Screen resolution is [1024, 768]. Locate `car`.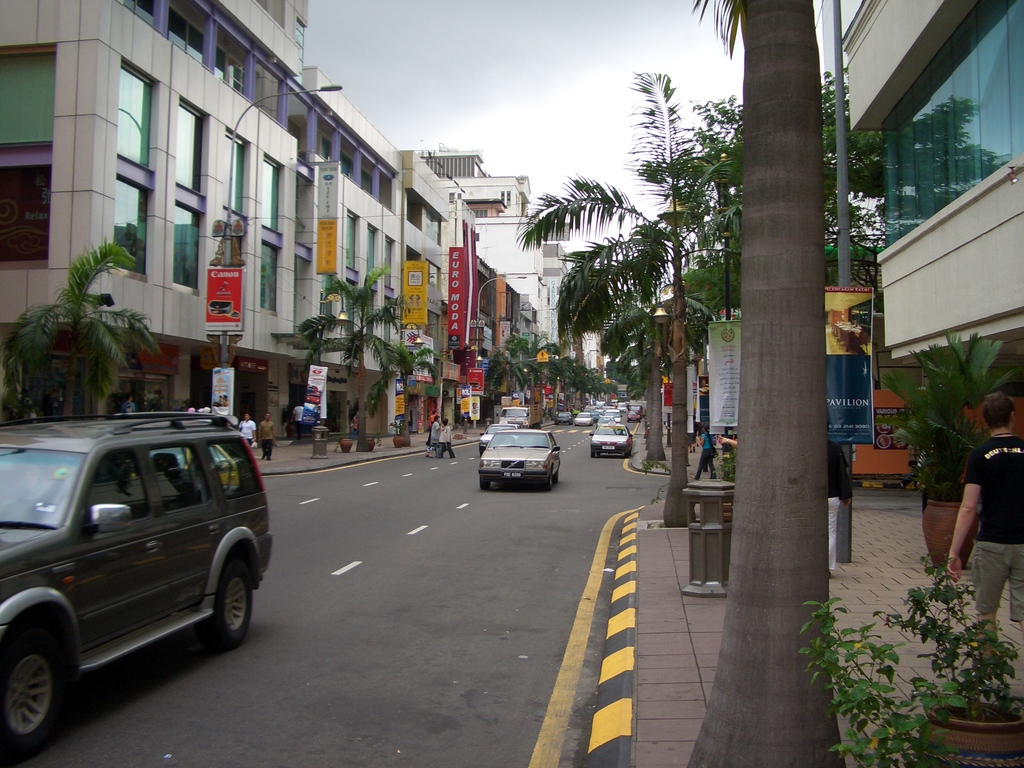
locate(0, 415, 268, 767).
